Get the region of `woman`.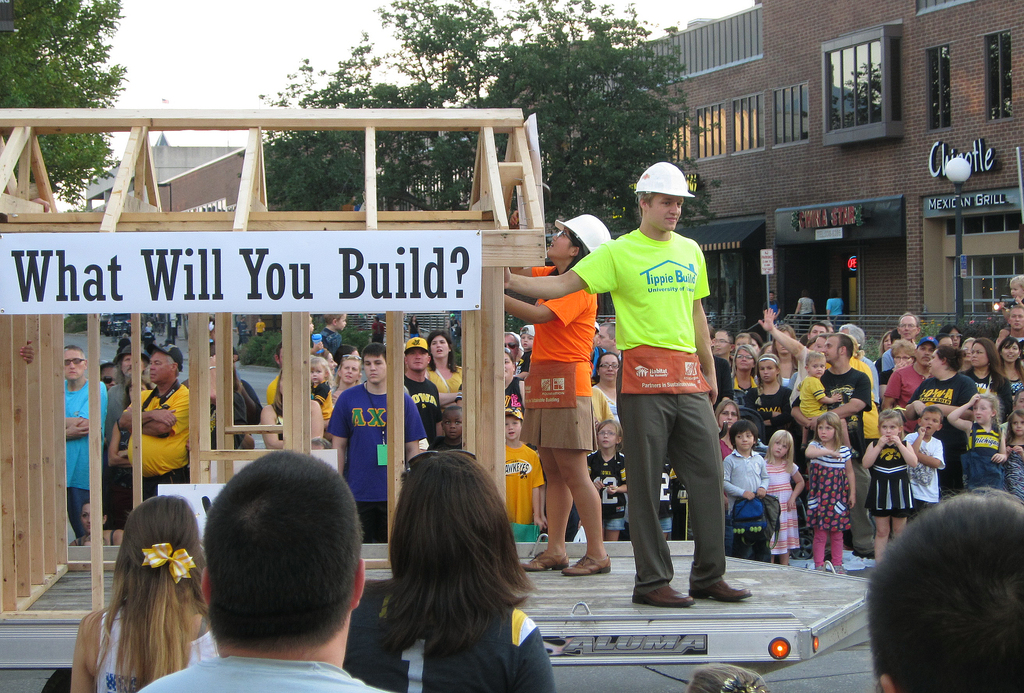
detection(962, 338, 1012, 429).
